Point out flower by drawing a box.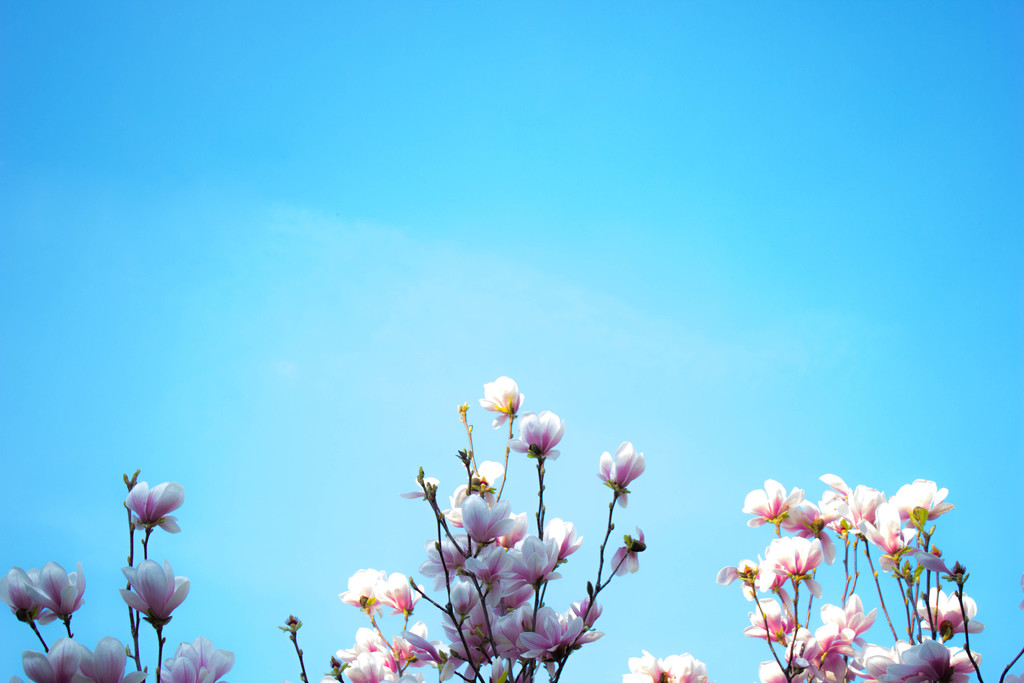
x1=0, y1=565, x2=63, y2=621.
